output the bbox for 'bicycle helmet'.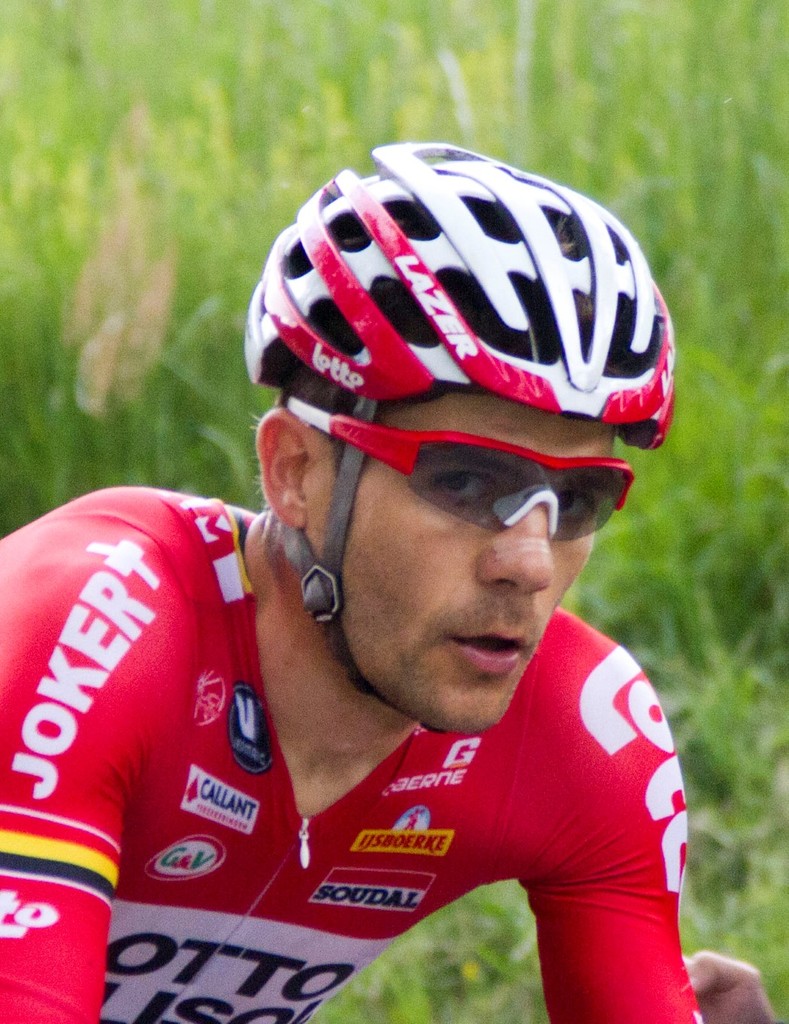
BBox(243, 143, 685, 737).
